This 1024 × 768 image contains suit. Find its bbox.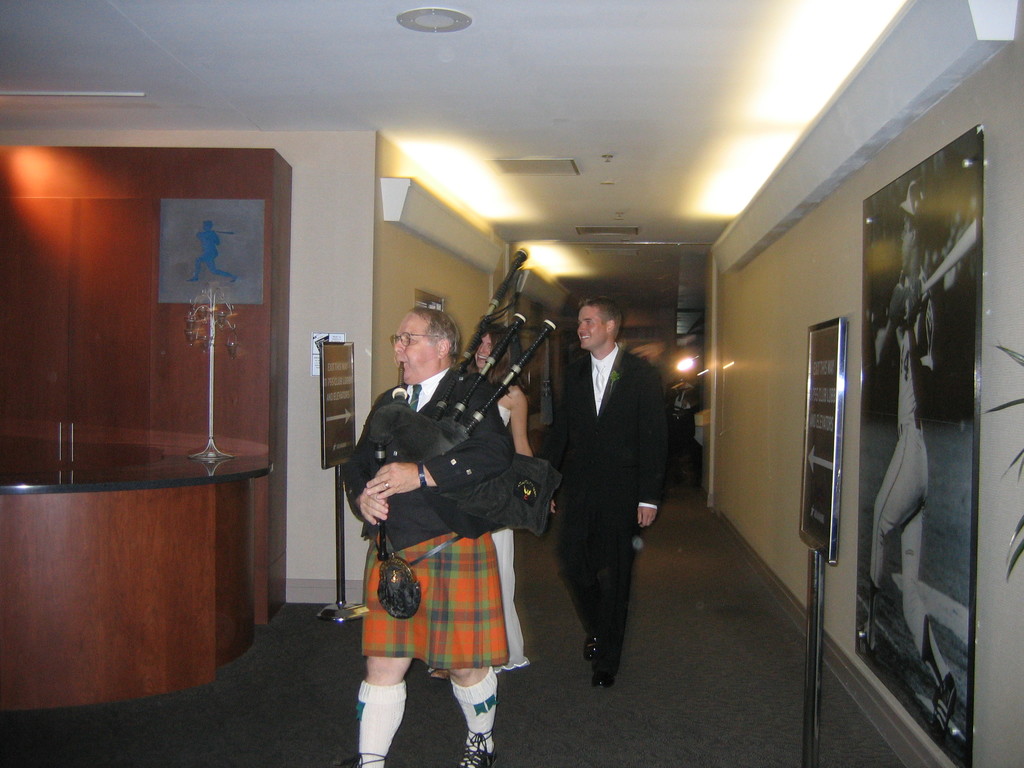
detection(542, 294, 673, 684).
